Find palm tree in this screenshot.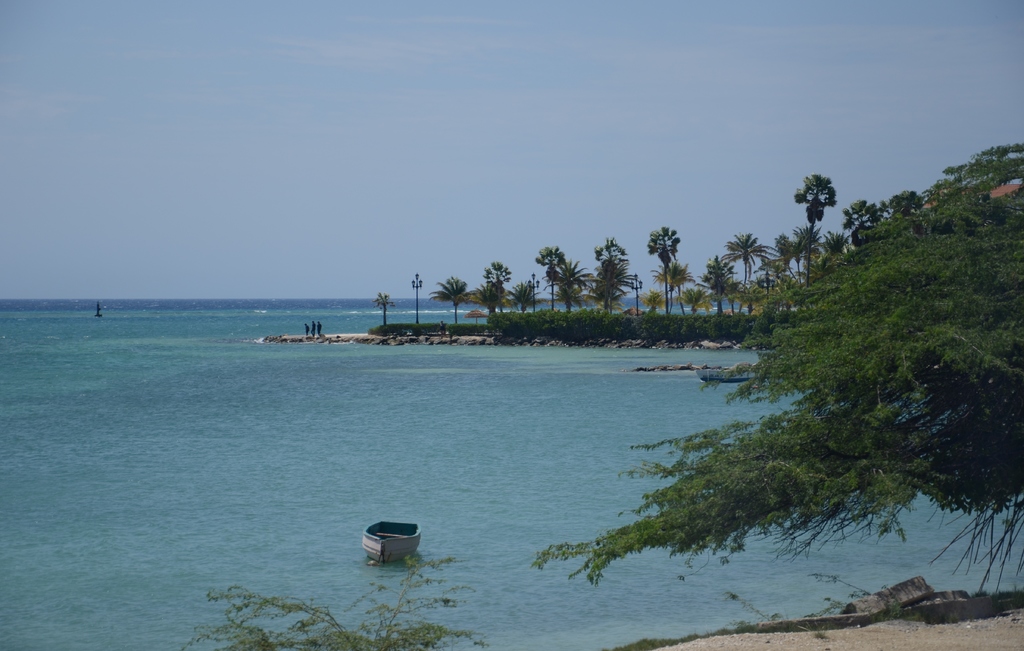
The bounding box for palm tree is 535:244:566:312.
